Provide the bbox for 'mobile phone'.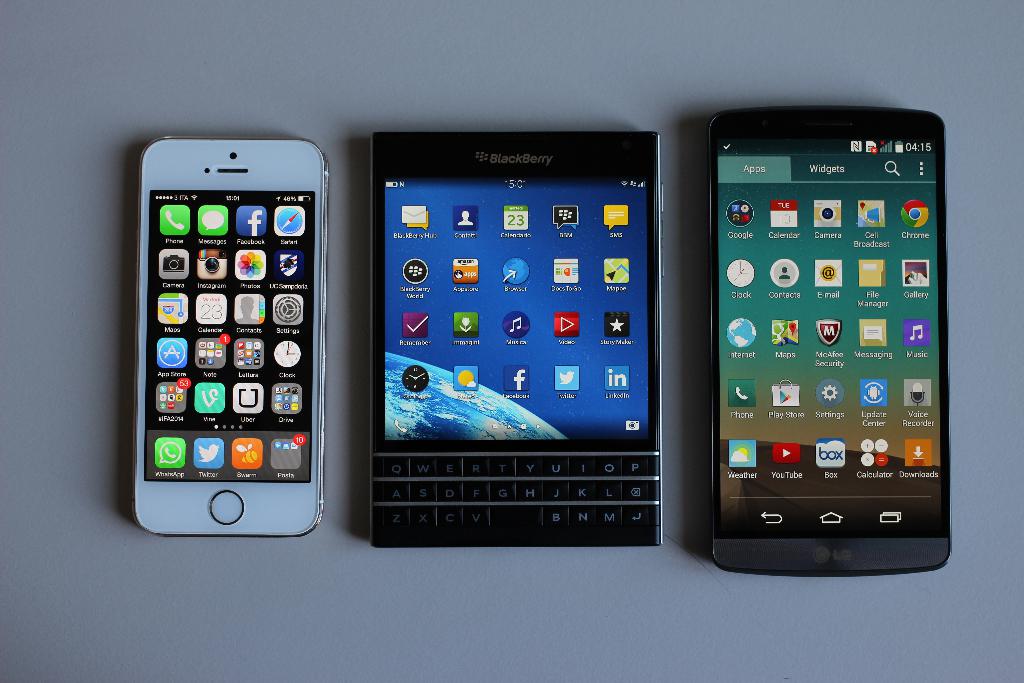
region(372, 126, 668, 552).
